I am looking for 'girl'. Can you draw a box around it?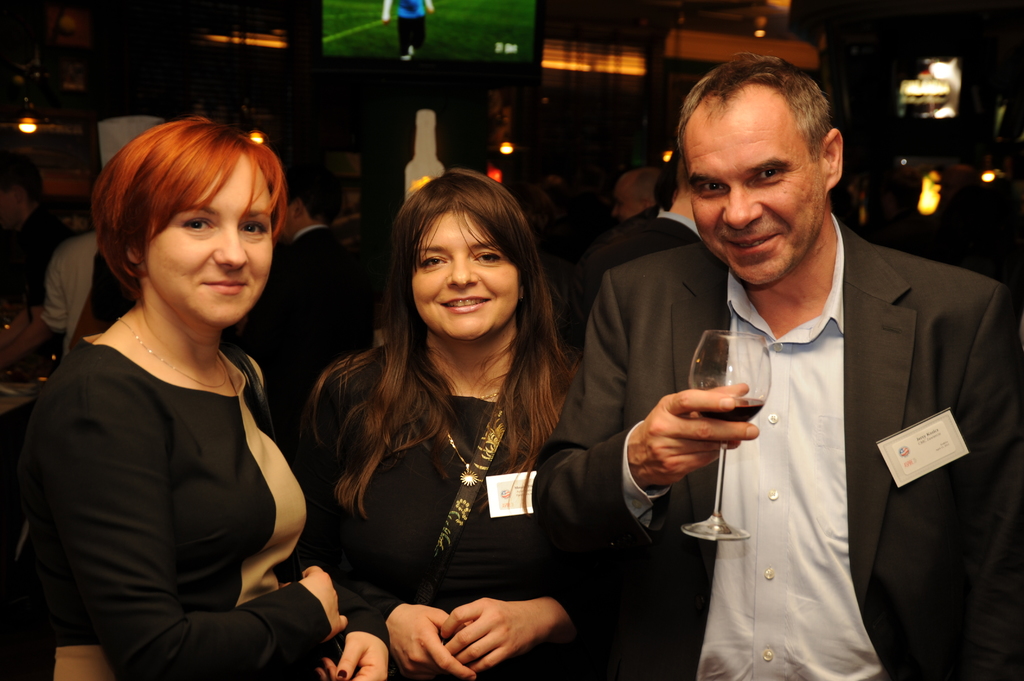
Sure, the bounding box is {"x1": 283, "y1": 170, "x2": 611, "y2": 680}.
